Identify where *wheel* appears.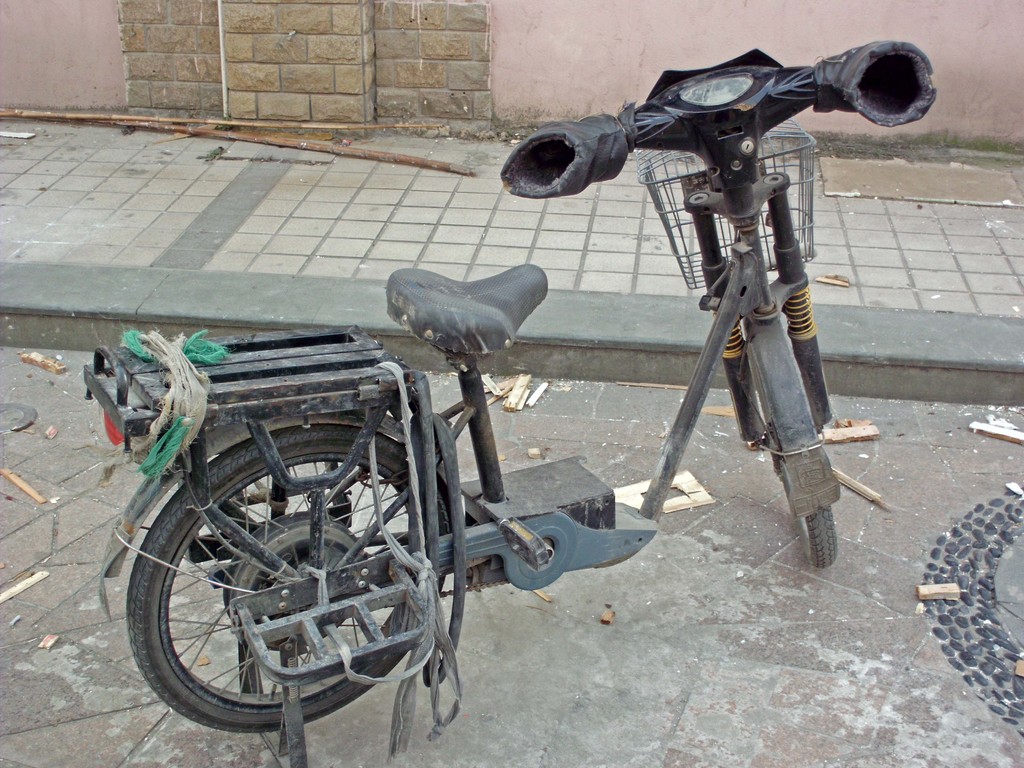
Appears at region(759, 298, 840, 569).
